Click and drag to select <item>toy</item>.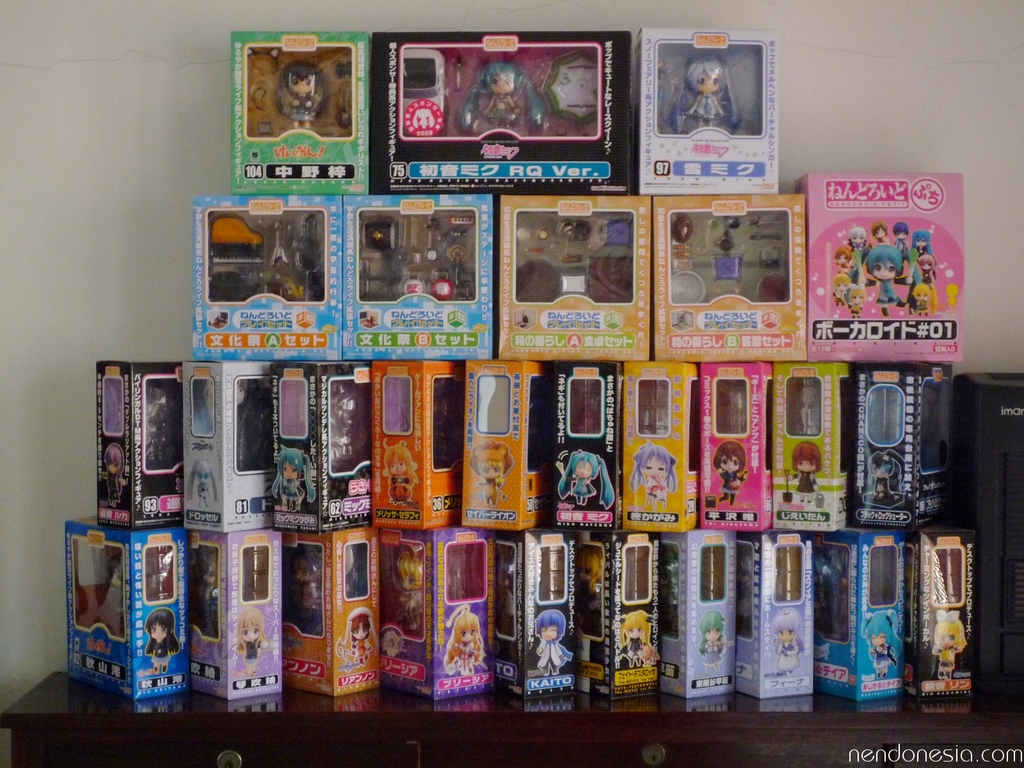
Selection: (697, 607, 735, 671).
